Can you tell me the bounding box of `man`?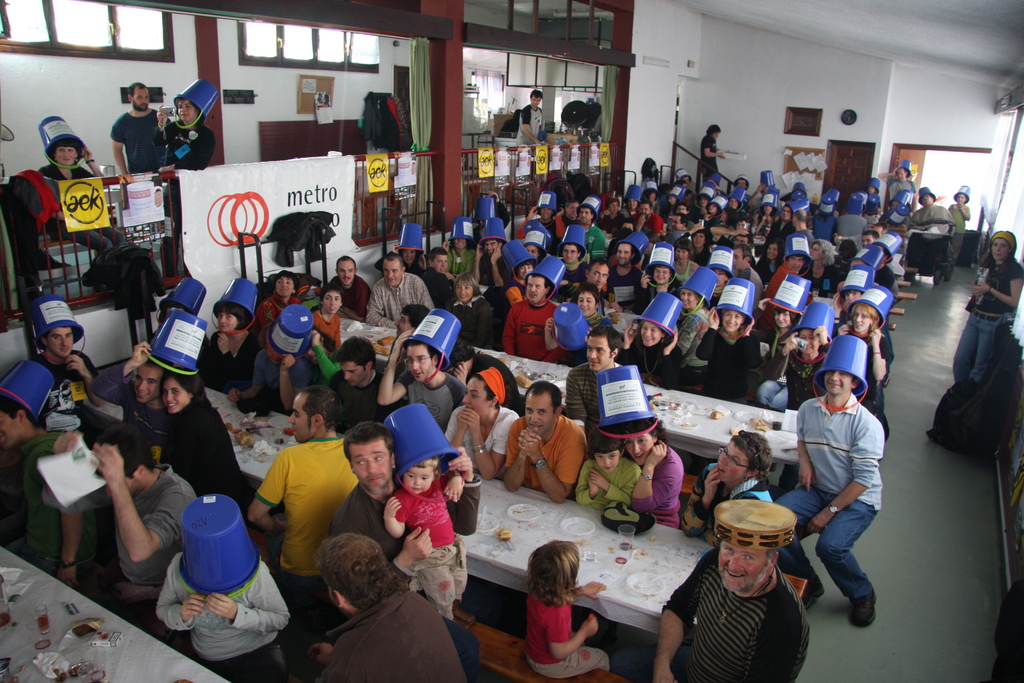
bbox=(31, 324, 100, 434).
